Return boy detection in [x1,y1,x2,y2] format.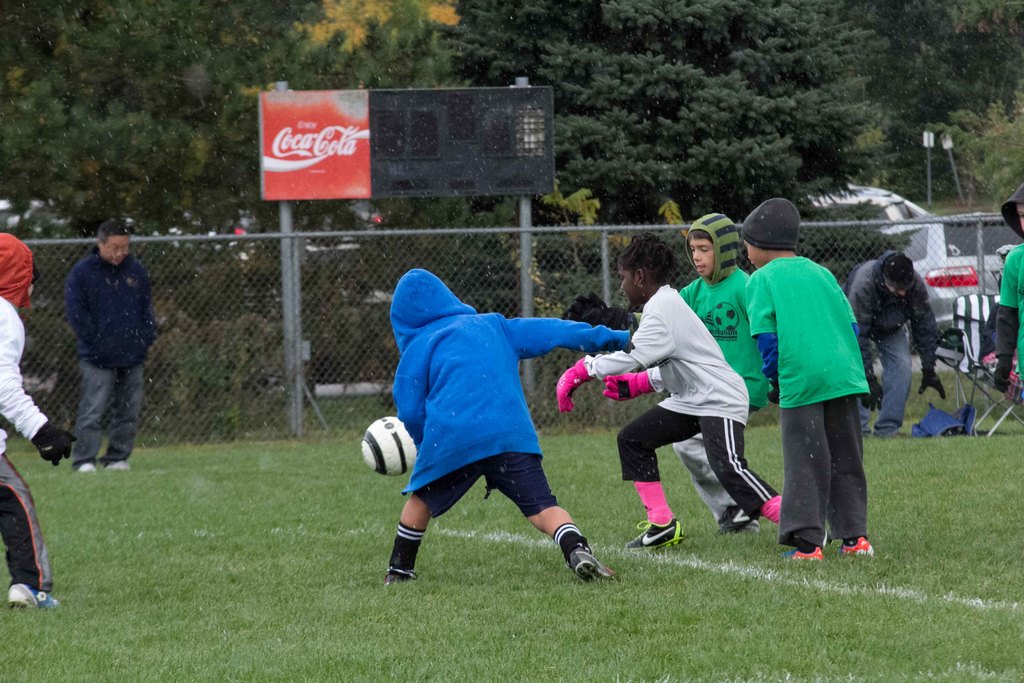
[745,195,874,556].
